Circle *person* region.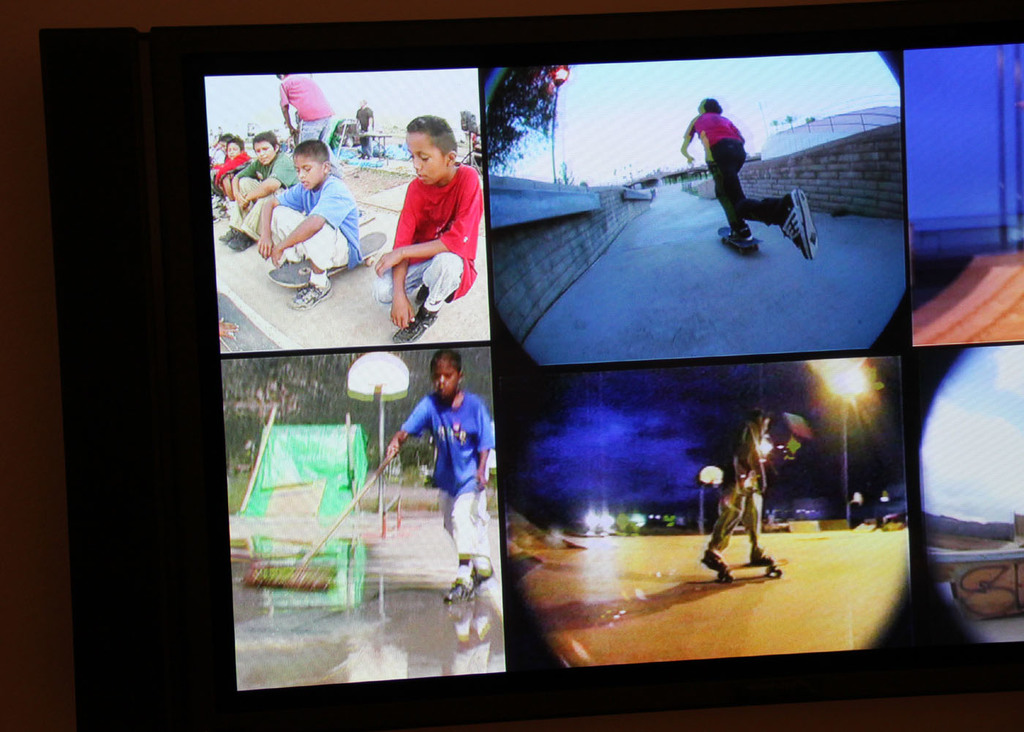
Region: <box>209,129,246,209</box>.
